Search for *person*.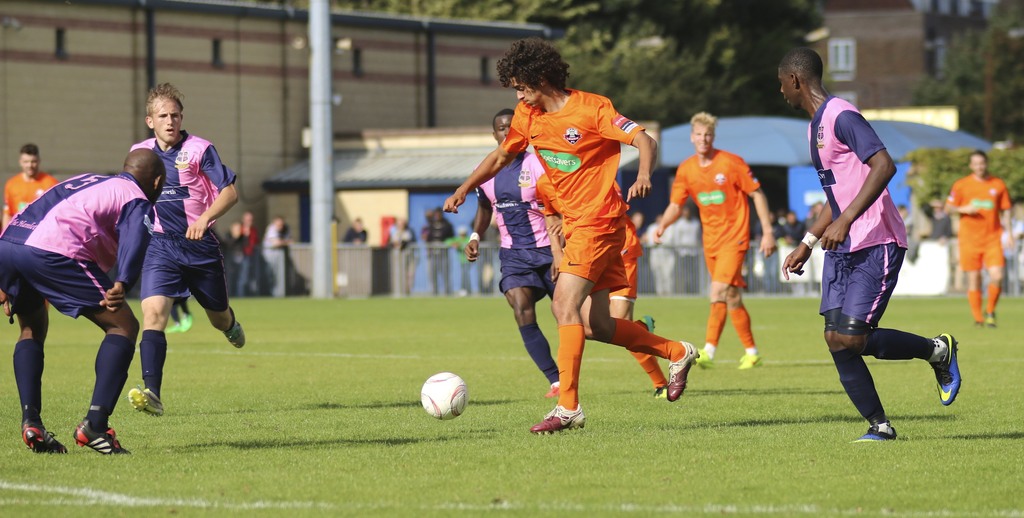
Found at bbox(751, 210, 781, 292).
